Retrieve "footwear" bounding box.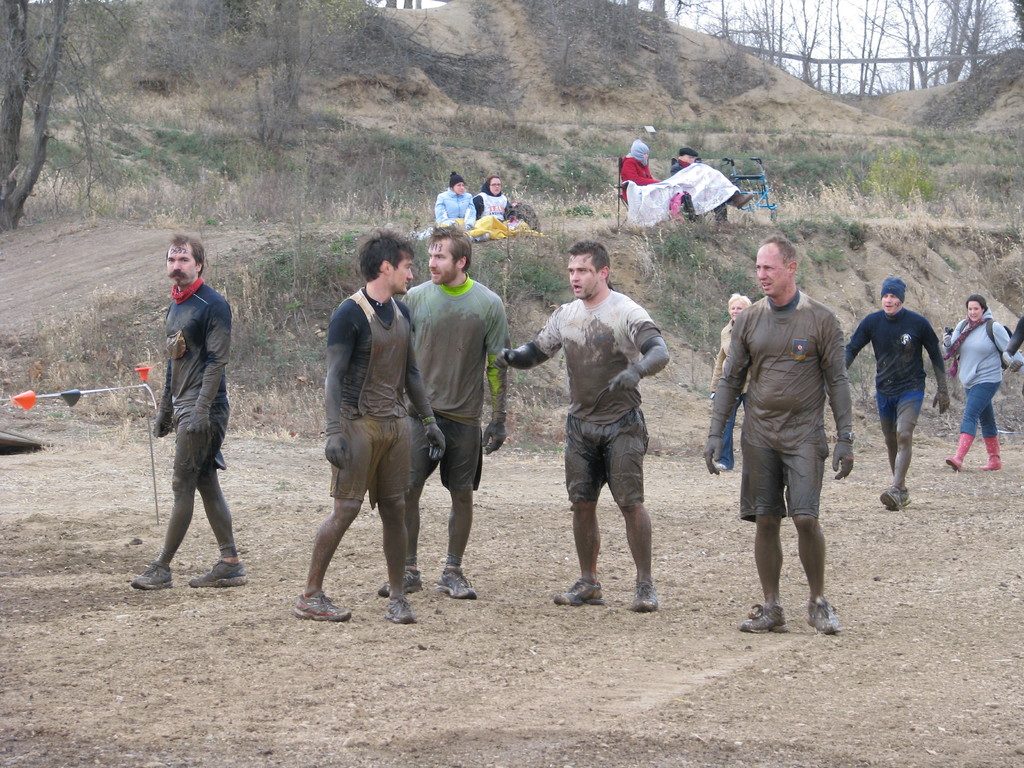
Bounding box: rect(388, 572, 419, 596).
